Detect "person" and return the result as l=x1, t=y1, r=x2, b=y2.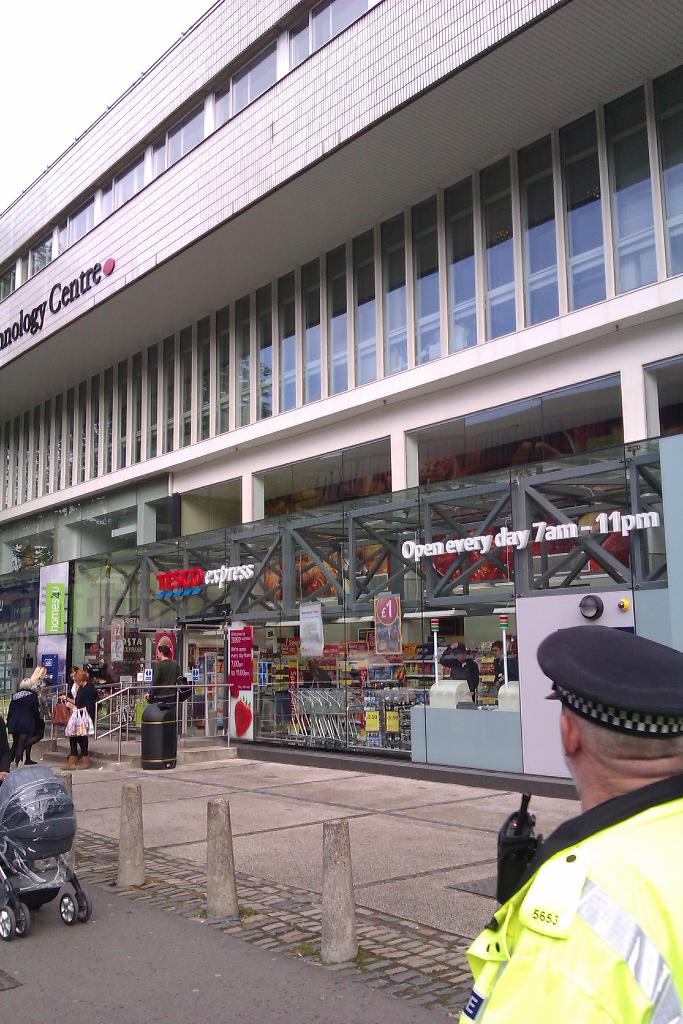
l=439, t=641, r=486, b=705.
